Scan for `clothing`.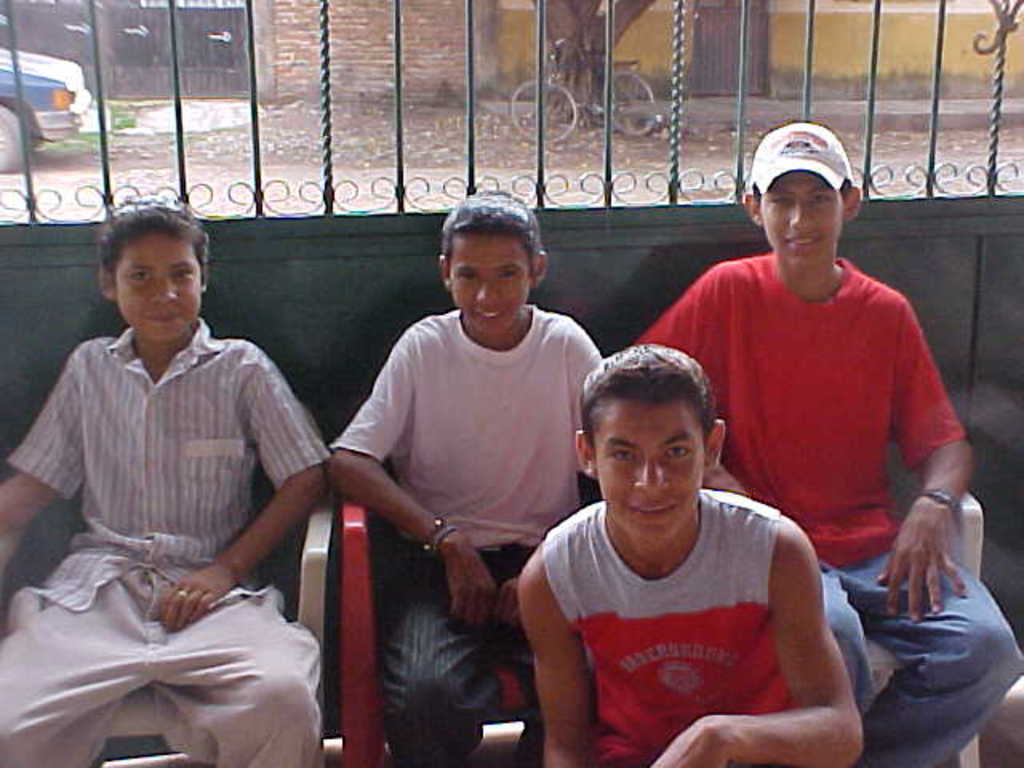
Scan result: [326,301,610,766].
